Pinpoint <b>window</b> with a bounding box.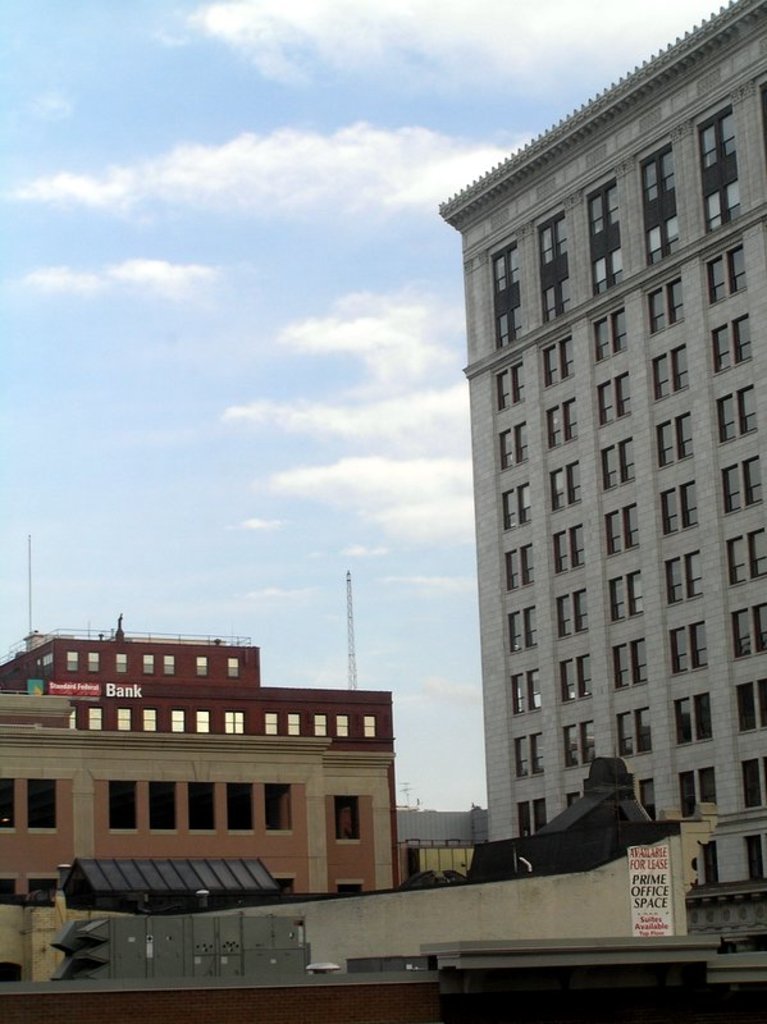
(155, 783, 178, 824).
